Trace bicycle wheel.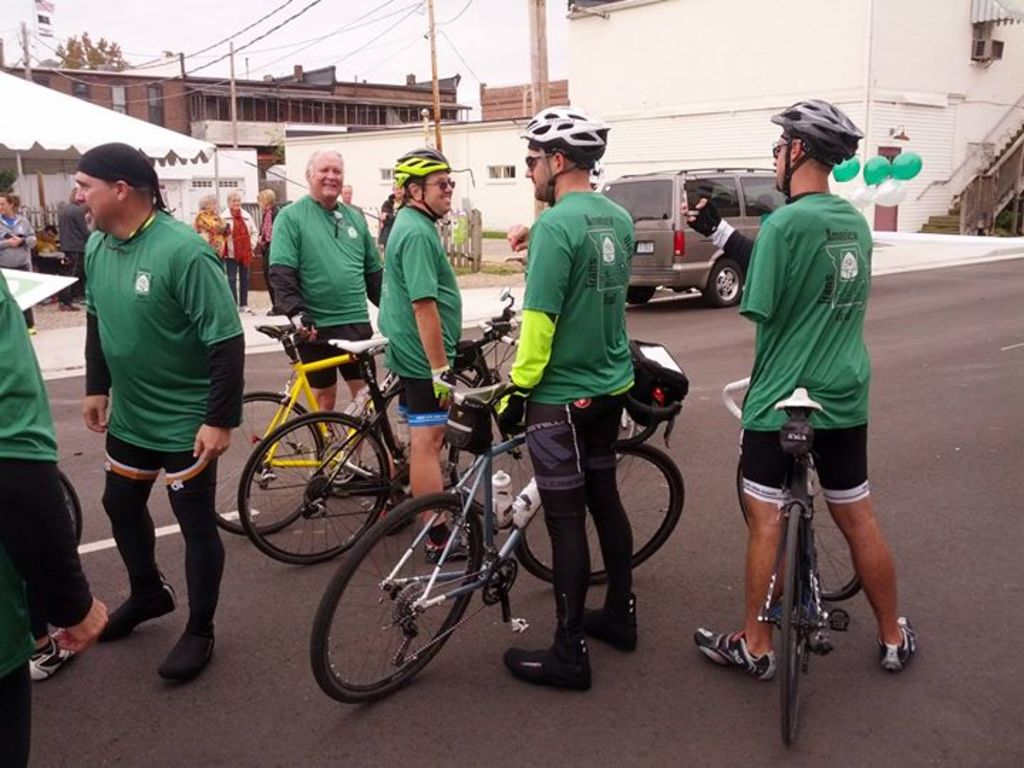
Traced to pyautogui.locateOnScreen(236, 411, 393, 570).
